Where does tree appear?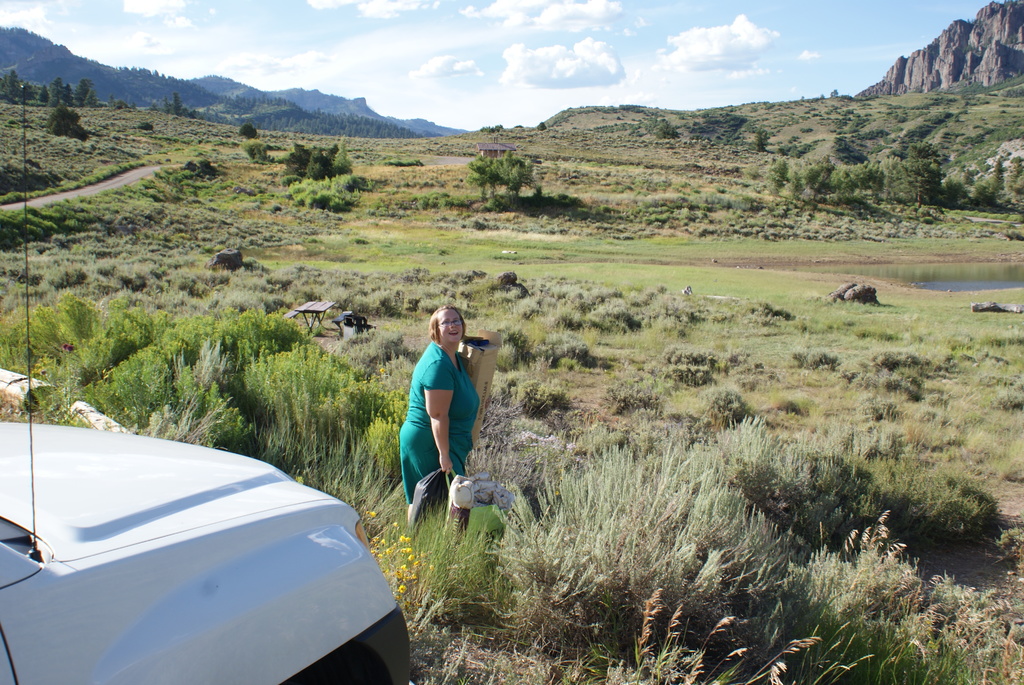
Appears at 171,90,184,118.
